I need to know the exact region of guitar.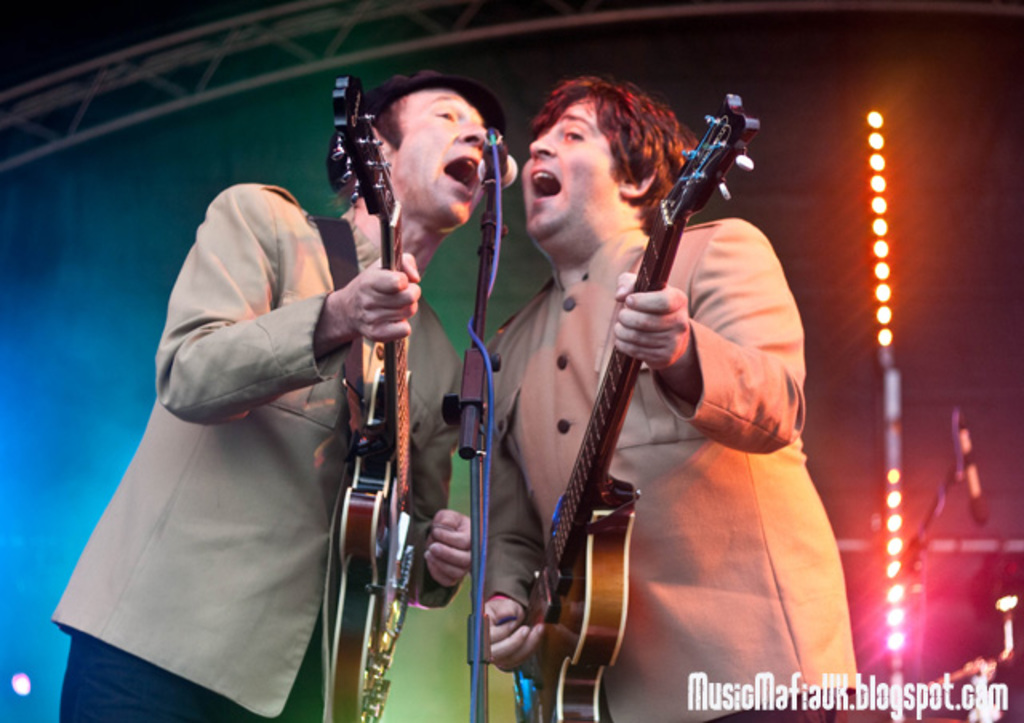
Region: region(517, 93, 765, 721).
